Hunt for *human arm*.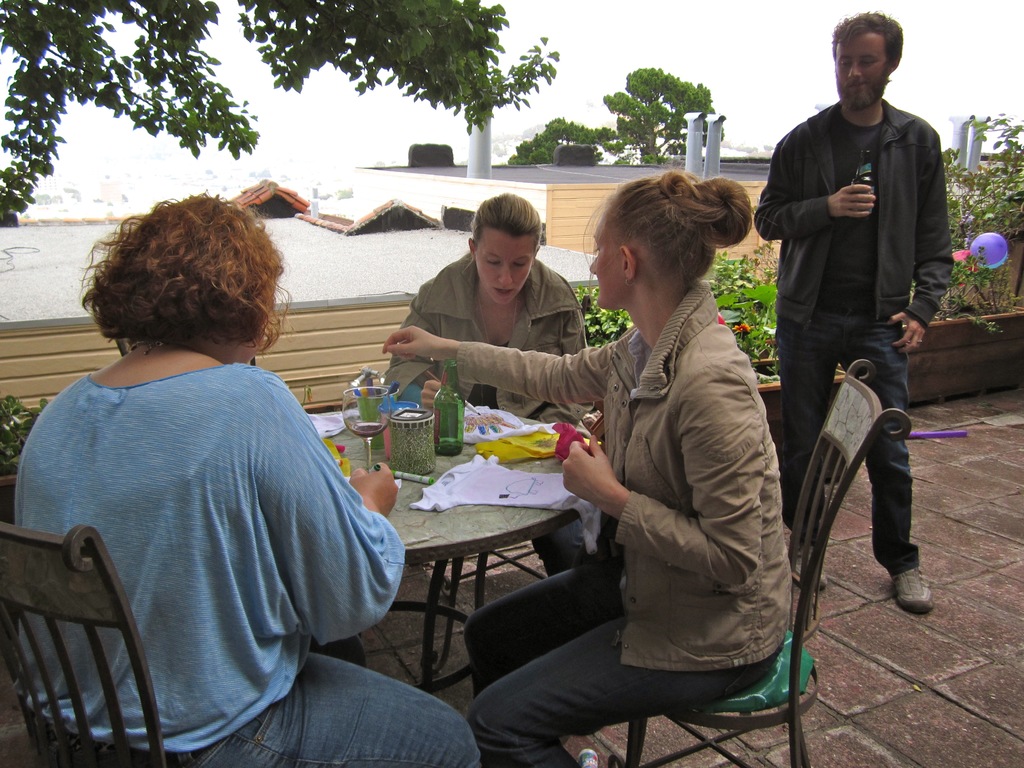
Hunted down at [left=266, top=380, right=404, bottom=646].
